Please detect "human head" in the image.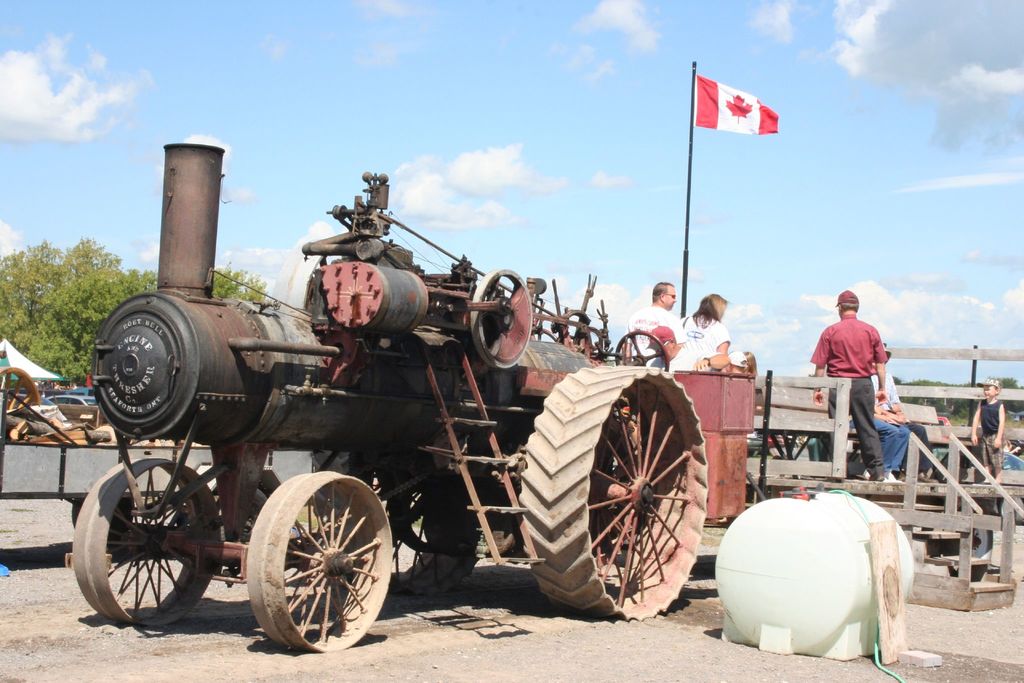
645, 325, 676, 357.
